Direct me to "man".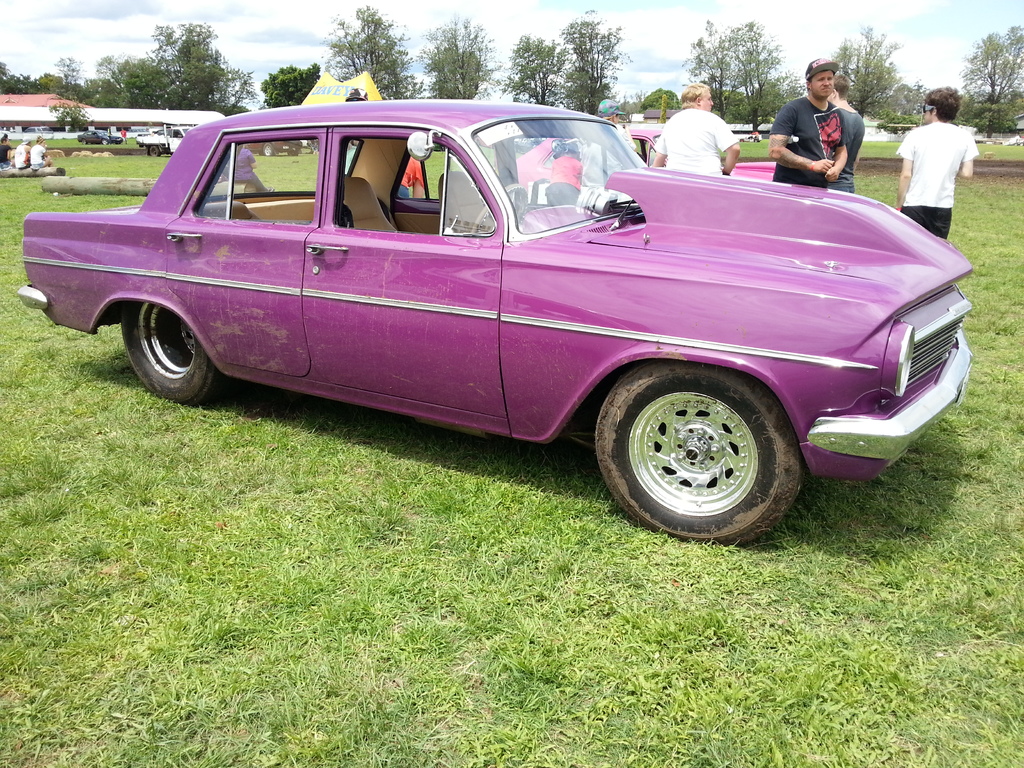
Direction: (650,77,743,179).
